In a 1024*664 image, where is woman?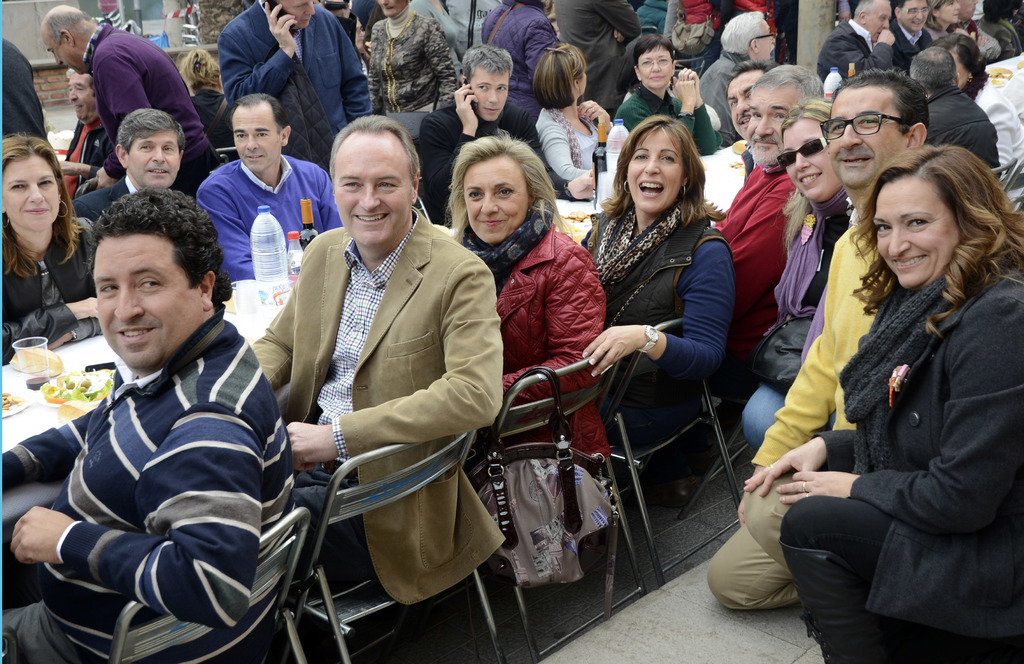
bbox=[0, 133, 98, 369].
